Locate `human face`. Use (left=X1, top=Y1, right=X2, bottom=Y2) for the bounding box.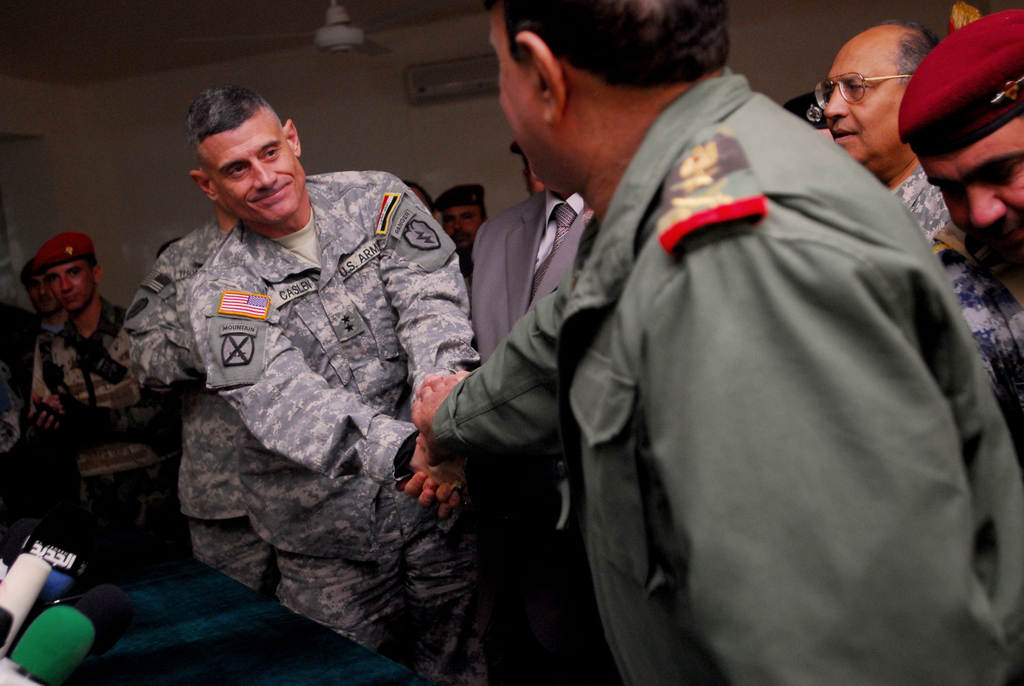
(left=443, top=206, right=481, bottom=254).
